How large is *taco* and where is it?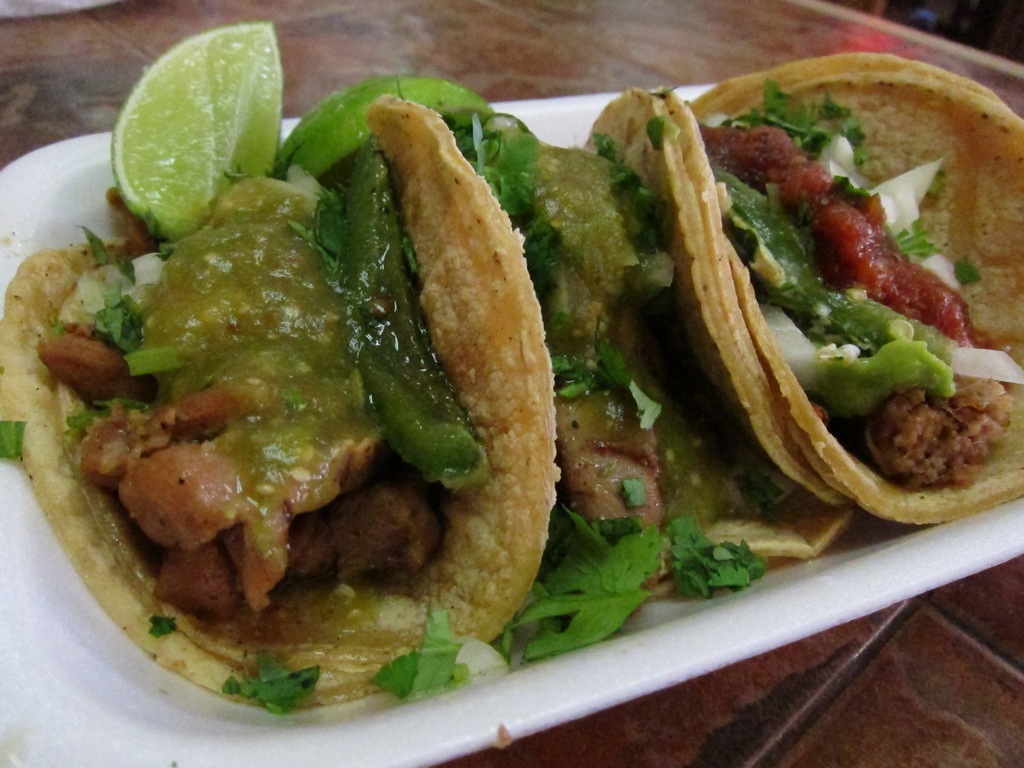
Bounding box: region(9, 98, 560, 713).
